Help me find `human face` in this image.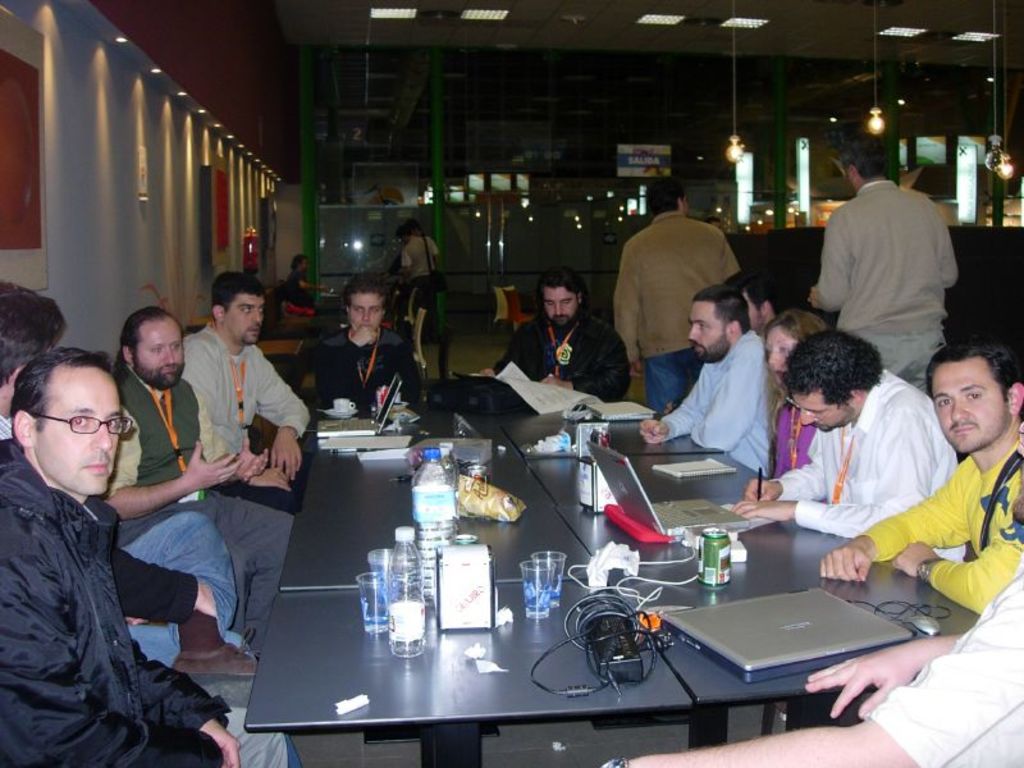
Found it: [538, 285, 572, 325].
